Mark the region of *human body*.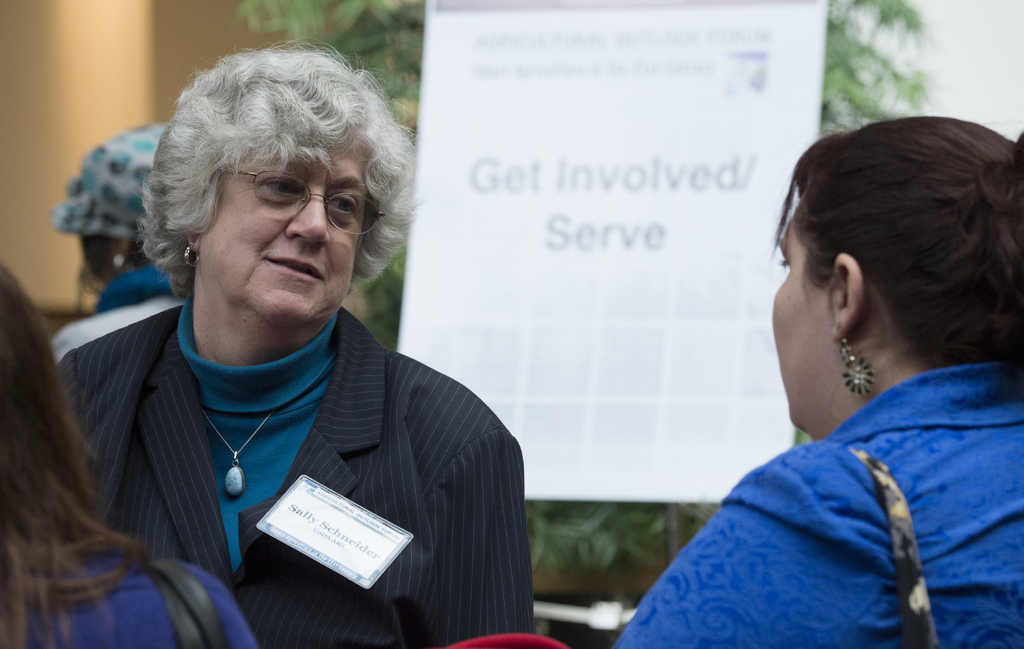
Region: rect(601, 136, 1000, 640).
